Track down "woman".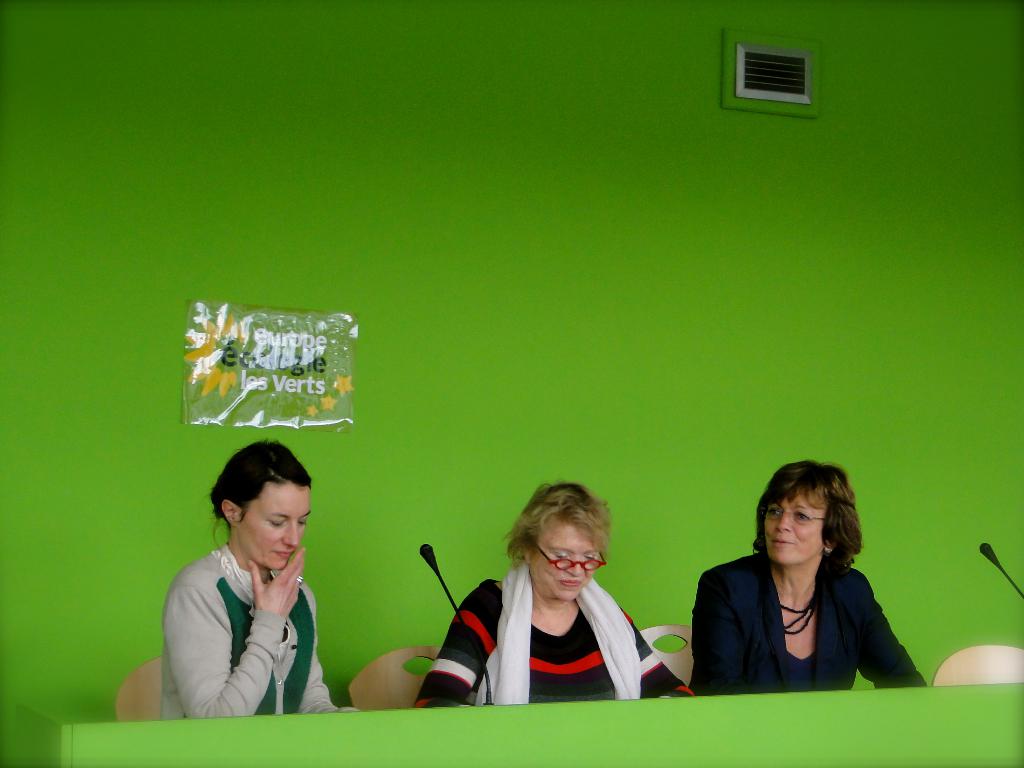
Tracked to box=[154, 440, 356, 734].
